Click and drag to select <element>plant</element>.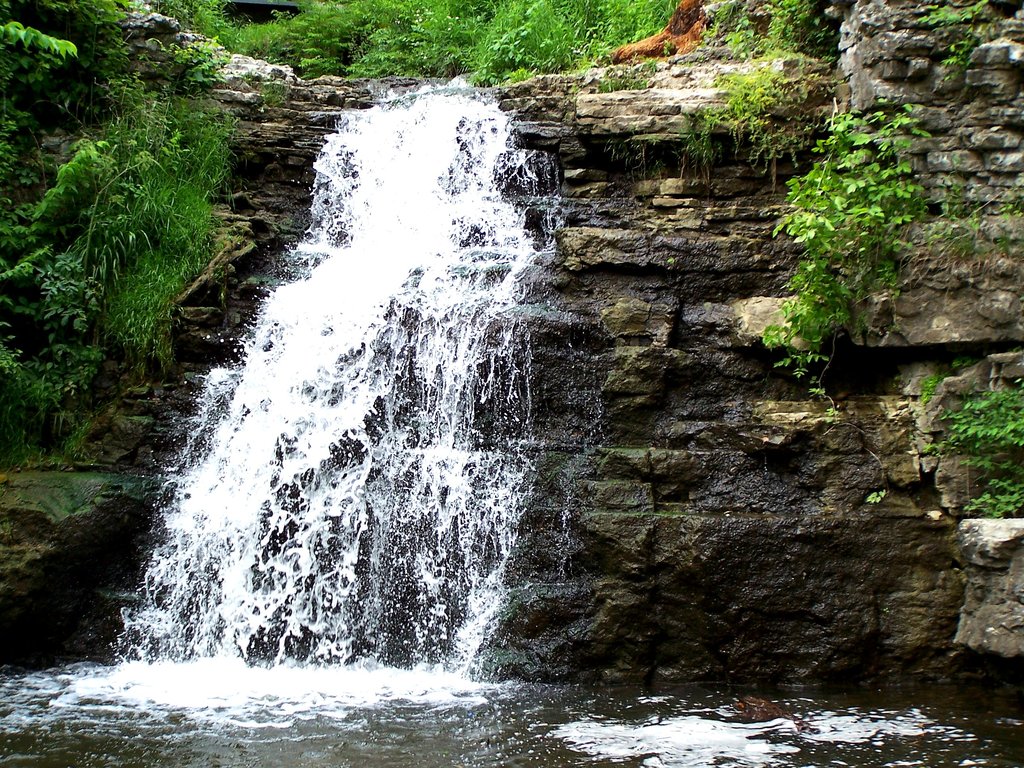
Selection: <box>964,486,1023,520</box>.
